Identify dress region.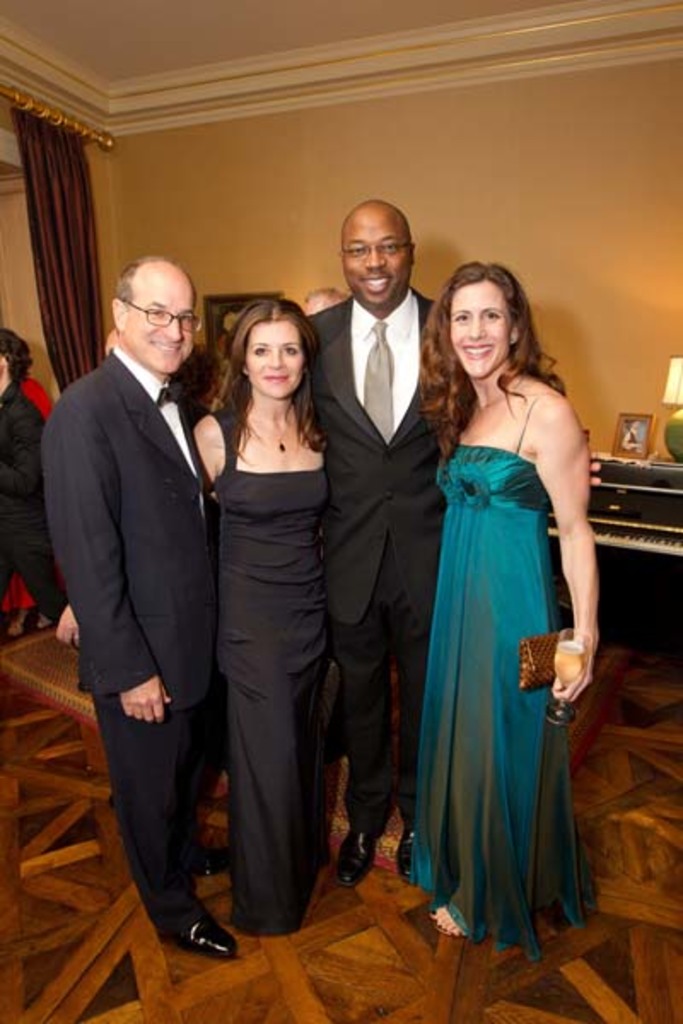
Region: <box>205,404,333,930</box>.
